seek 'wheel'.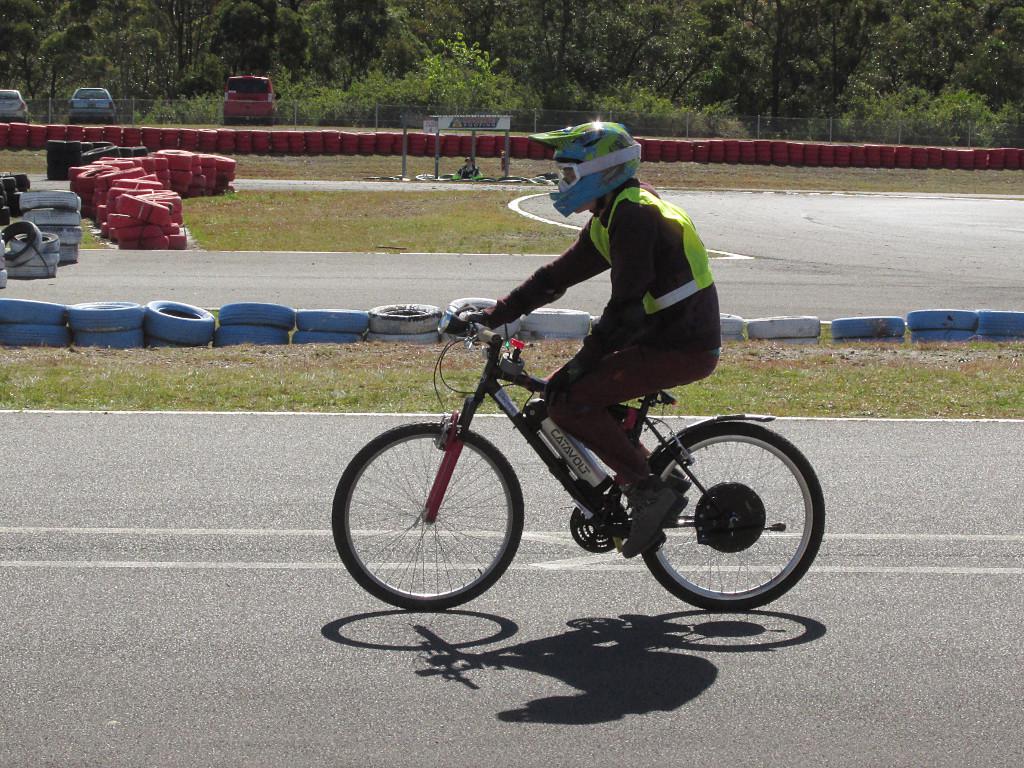
x1=330 y1=418 x2=520 y2=612.
